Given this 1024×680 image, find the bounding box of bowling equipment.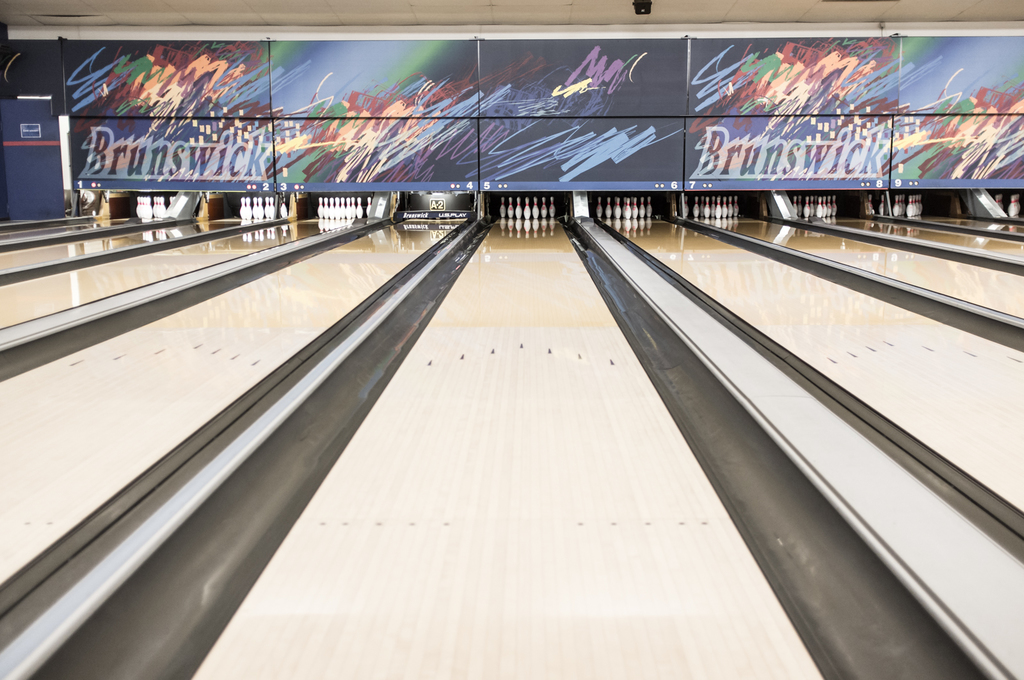
x1=1009, y1=196, x2=1023, y2=219.
